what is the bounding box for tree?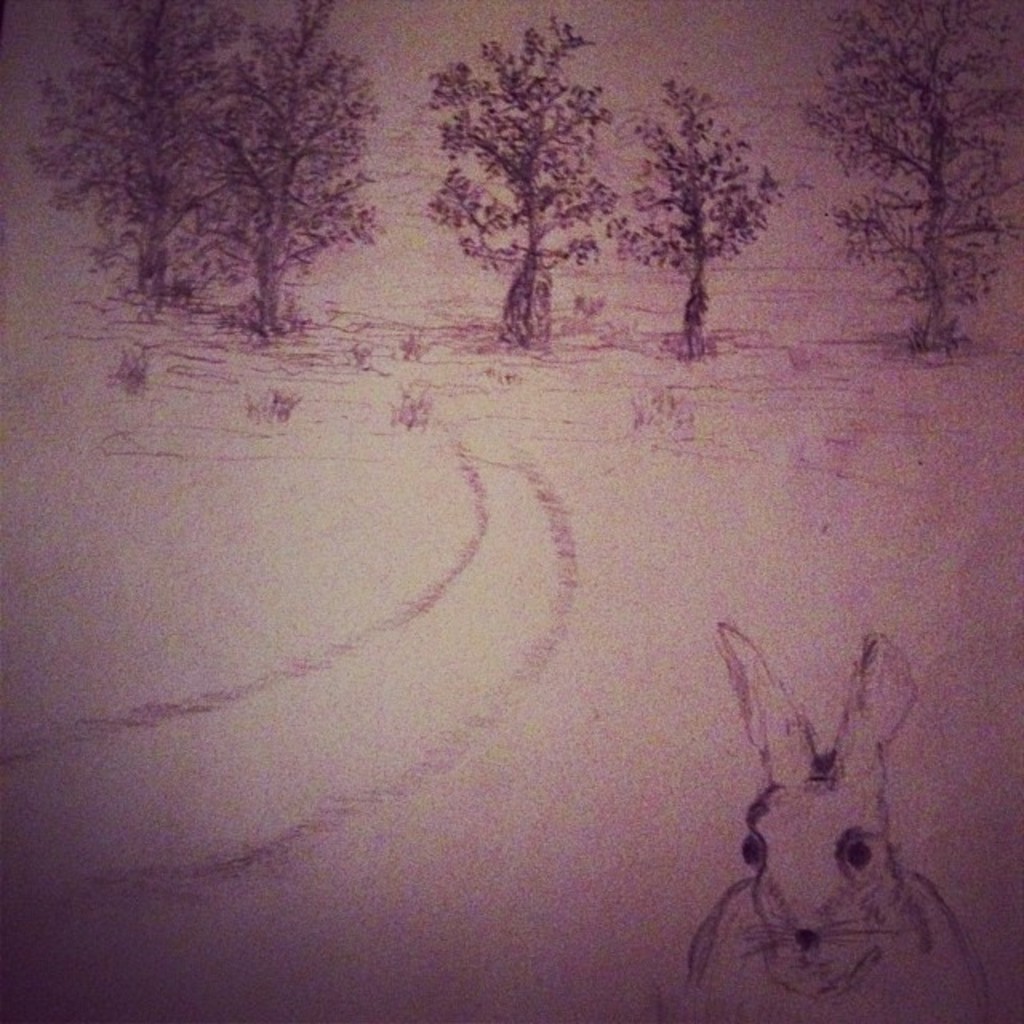
(left=800, top=0, right=1022, bottom=360).
